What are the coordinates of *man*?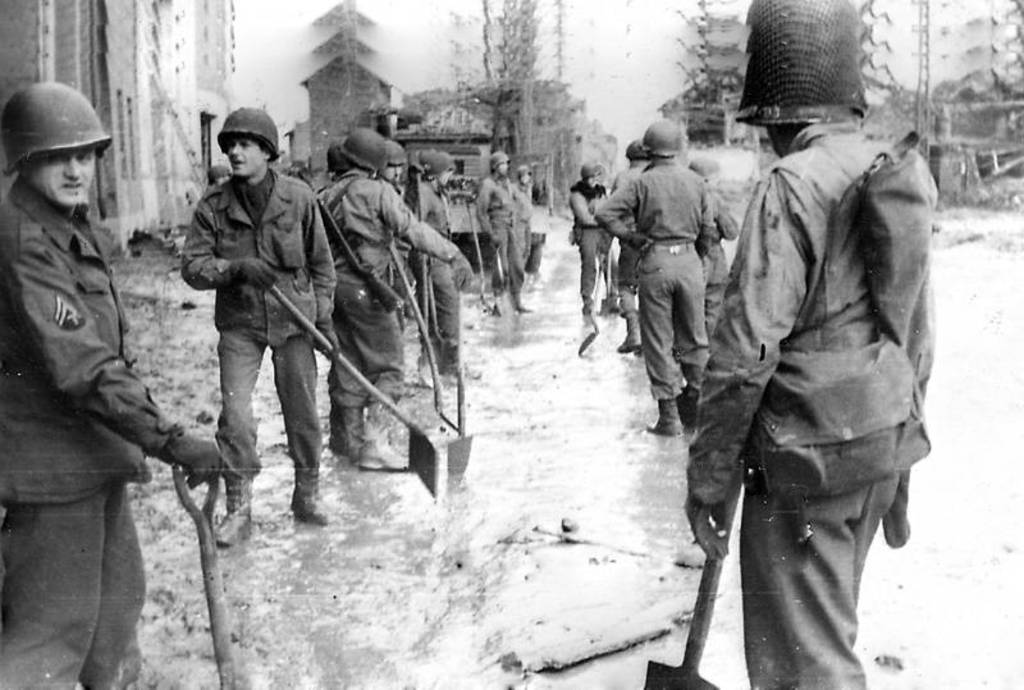
x1=315, y1=122, x2=475, y2=472.
